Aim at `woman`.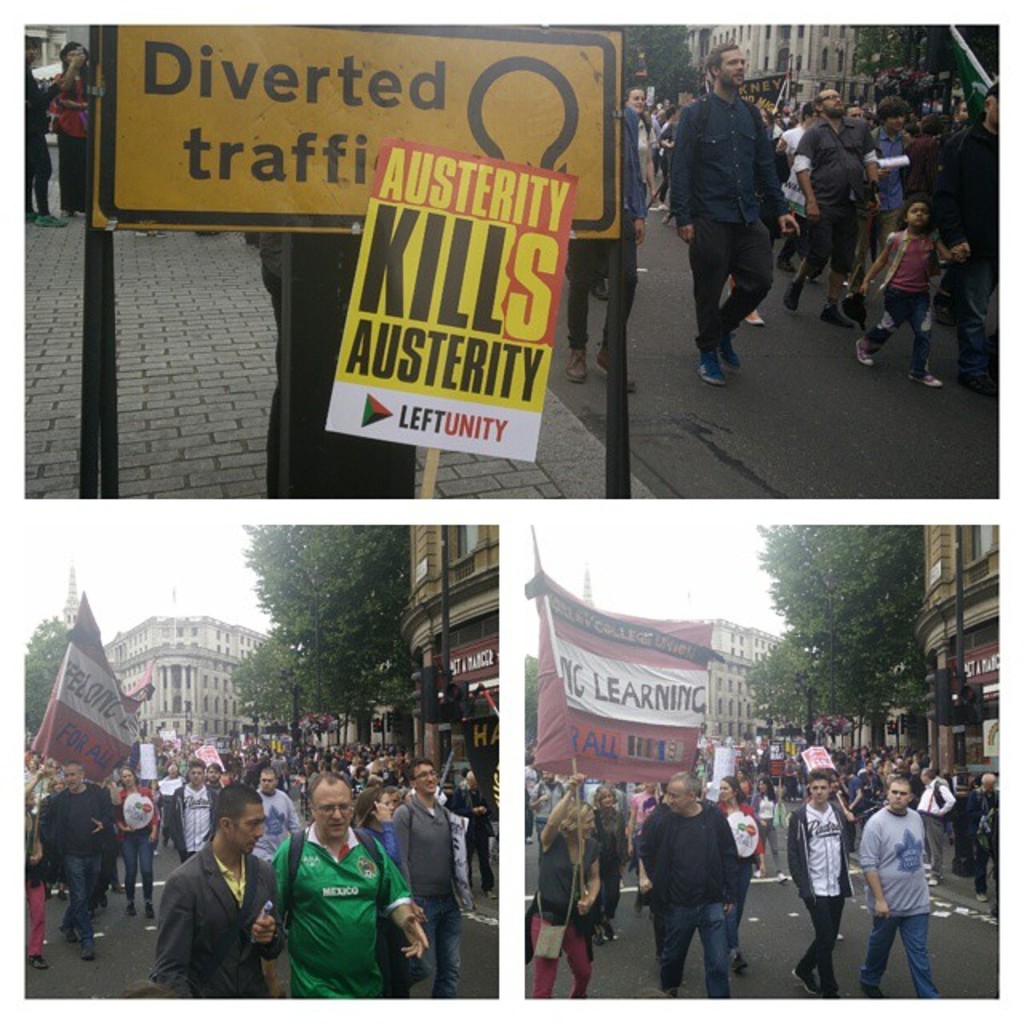
Aimed at rect(698, 776, 771, 976).
